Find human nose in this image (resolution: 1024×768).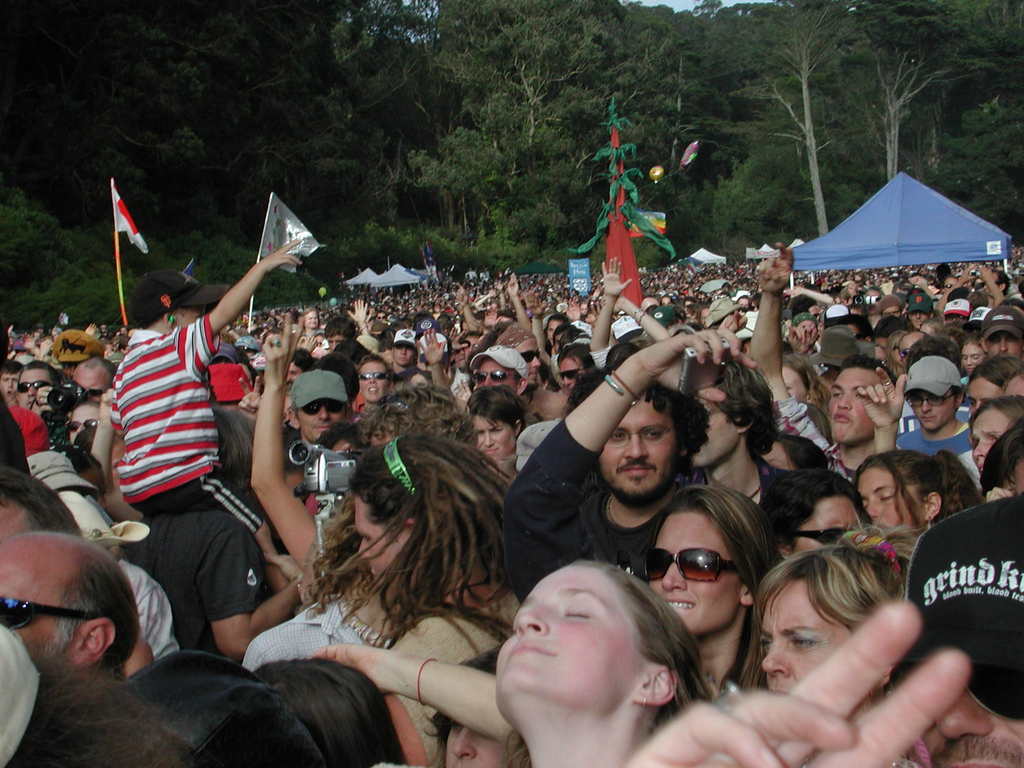
x1=355, y1=540, x2=371, y2=561.
